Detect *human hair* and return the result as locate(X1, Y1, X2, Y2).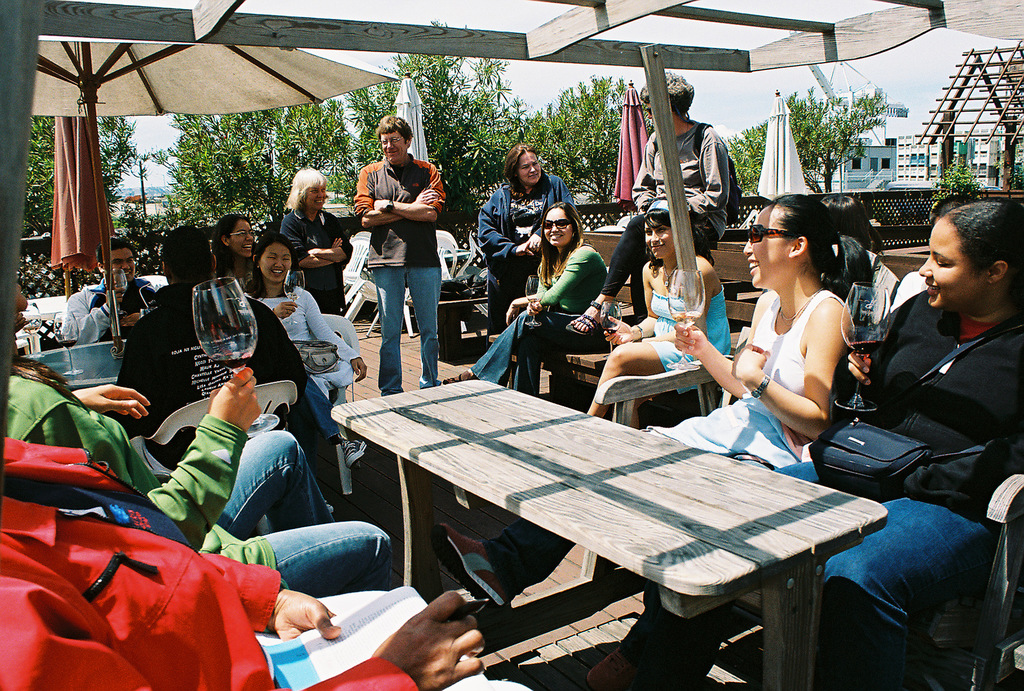
locate(285, 165, 328, 211).
